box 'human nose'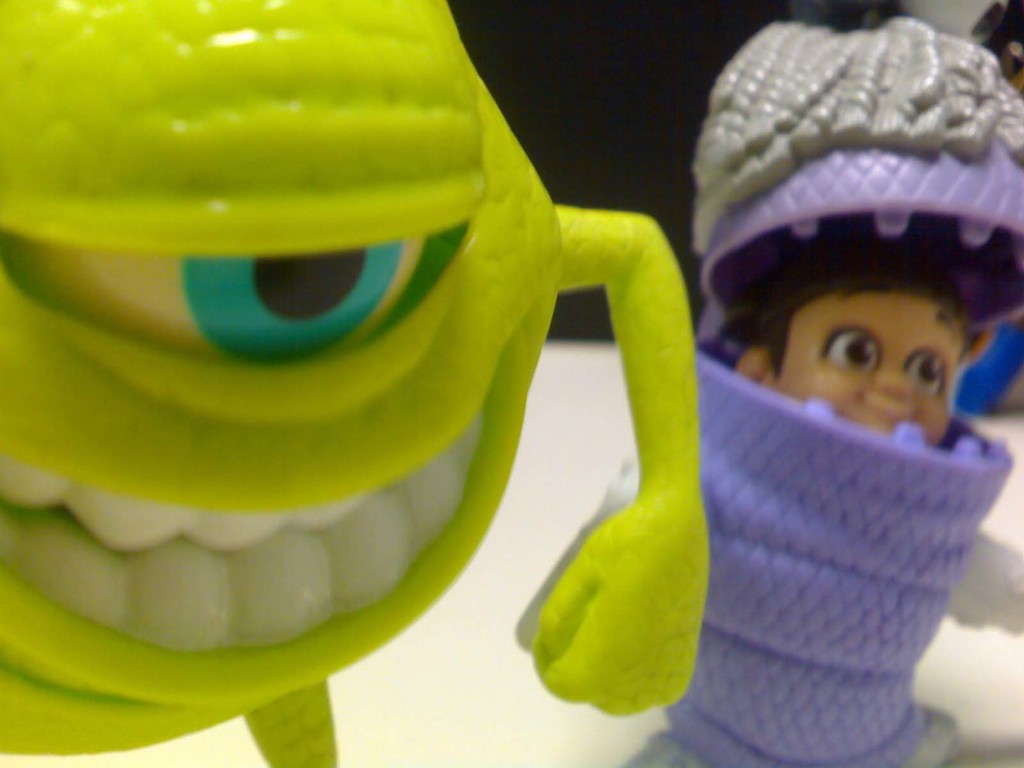
bbox=[860, 363, 916, 426]
